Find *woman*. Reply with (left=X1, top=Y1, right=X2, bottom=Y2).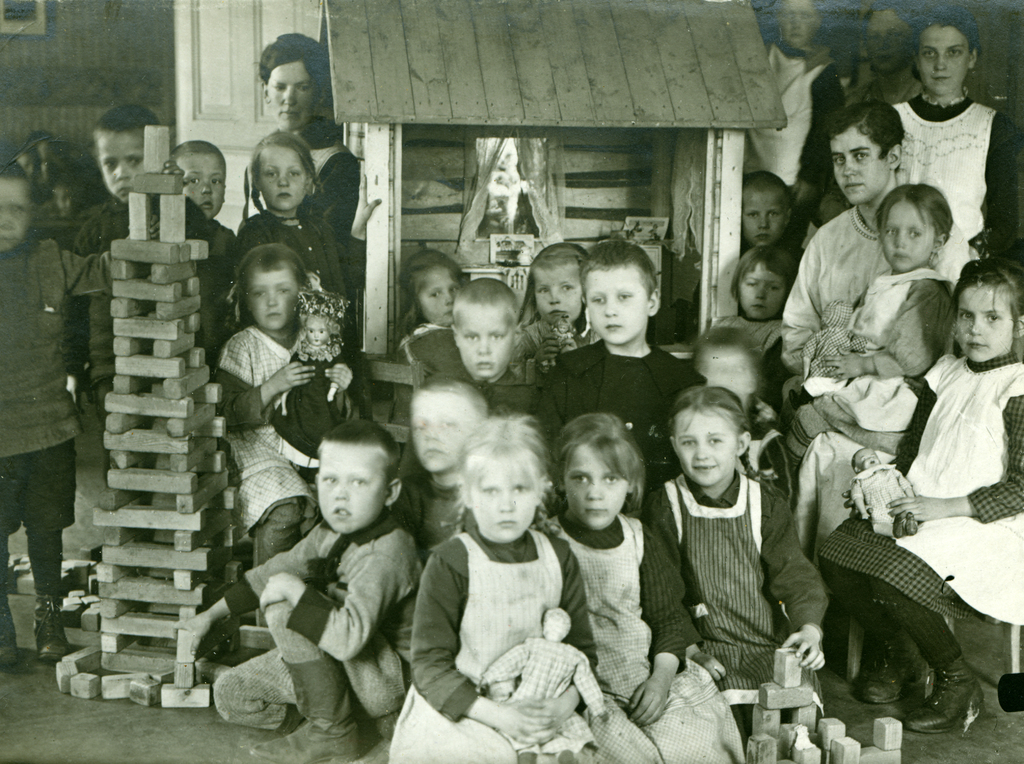
(left=231, top=26, right=367, bottom=307).
